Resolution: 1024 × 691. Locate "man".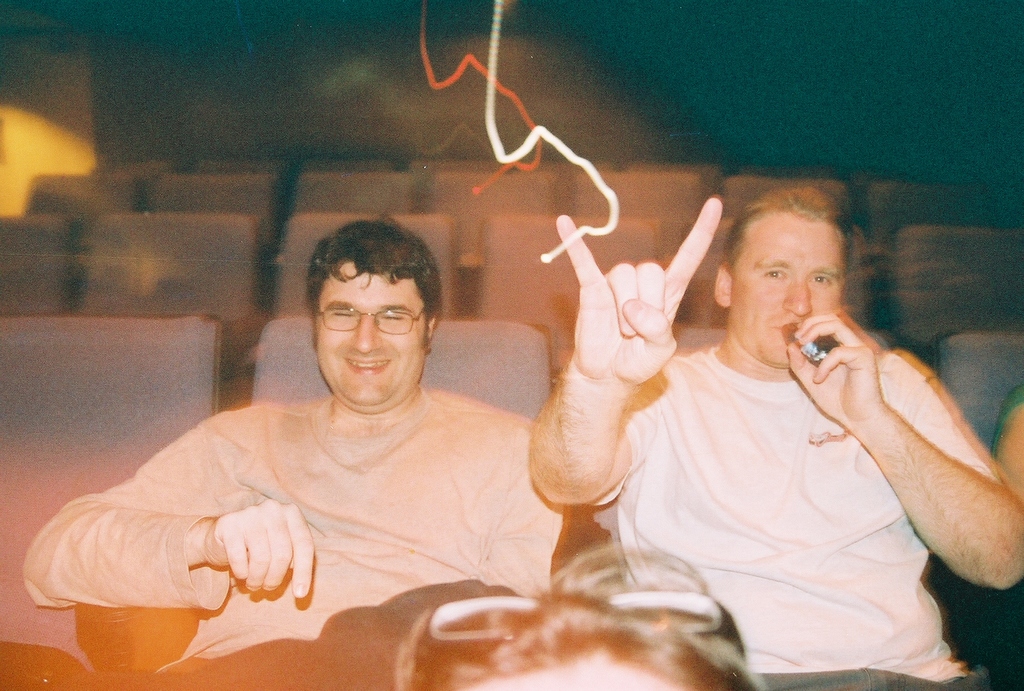
region(60, 203, 663, 669).
